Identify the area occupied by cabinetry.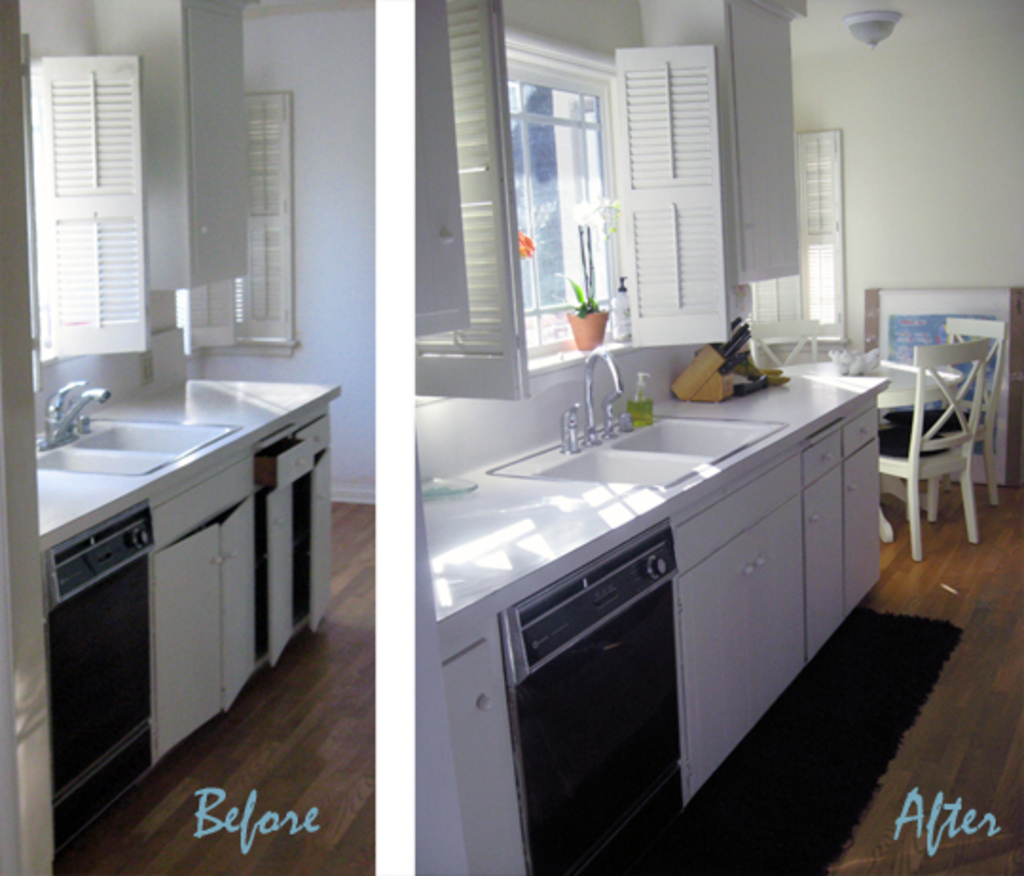
Area: bbox=[264, 432, 322, 489].
